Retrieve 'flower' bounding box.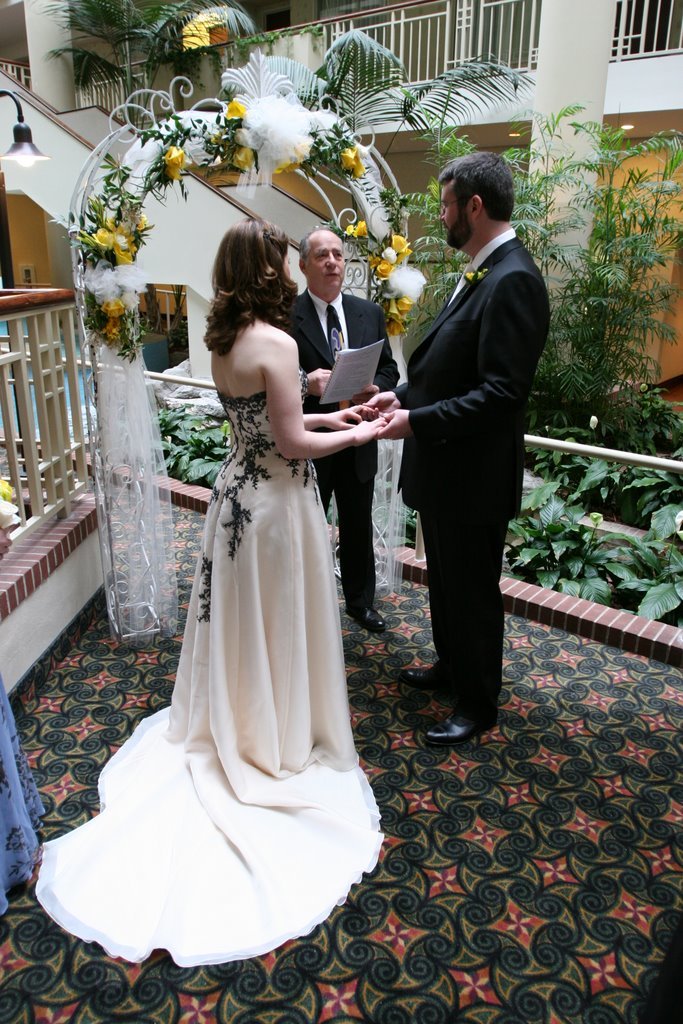
Bounding box: select_region(398, 246, 410, 262).
